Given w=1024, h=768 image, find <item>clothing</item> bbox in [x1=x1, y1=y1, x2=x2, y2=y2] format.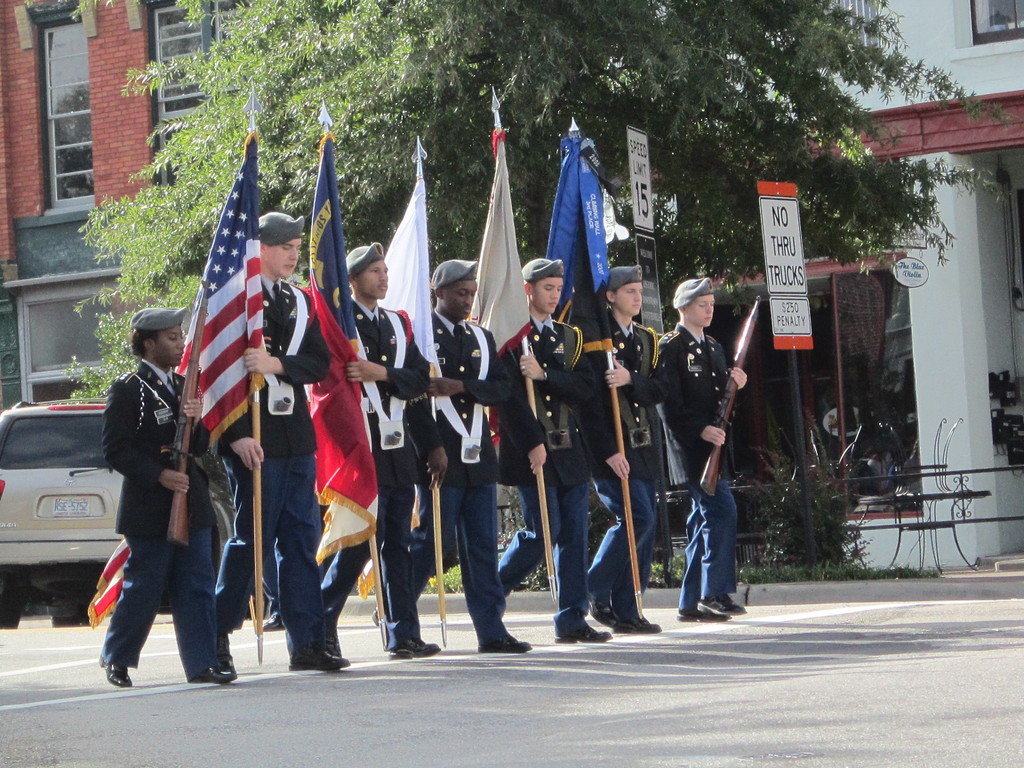
[x1=91, y1=317, x2=215, y2=669].
